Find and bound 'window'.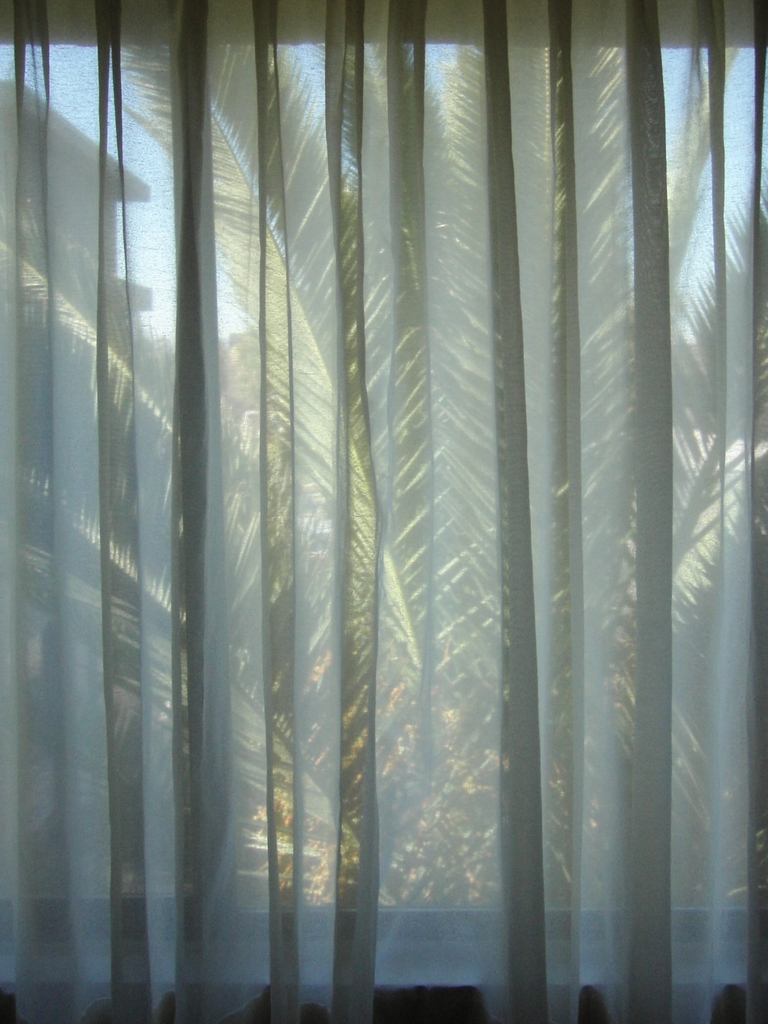
Bound: 0:0:767:1023.
